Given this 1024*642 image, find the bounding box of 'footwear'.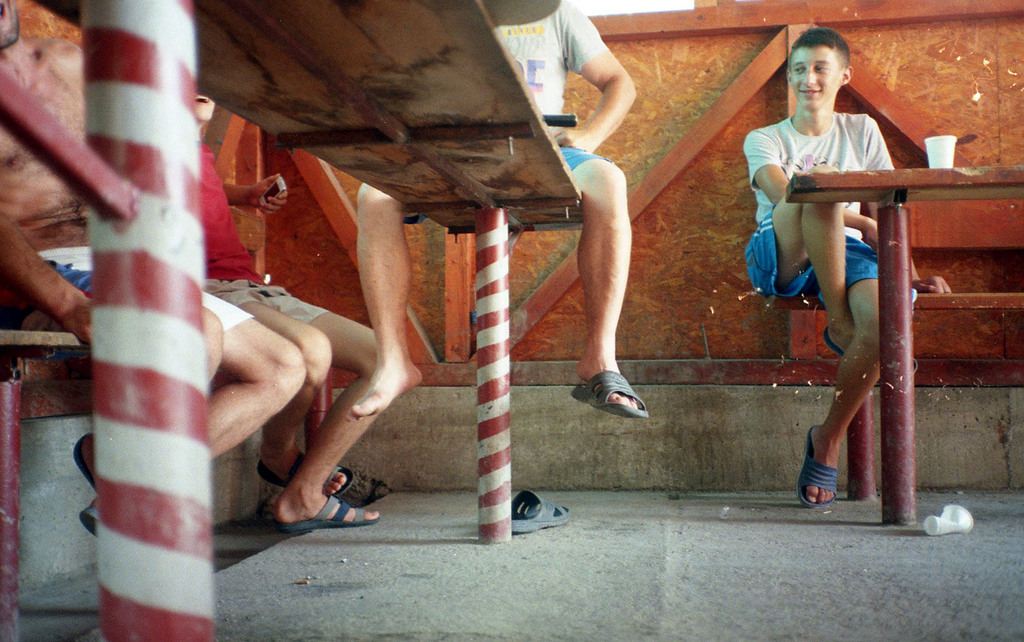
<bbox>802, 429, 837, 507</bbox>.
